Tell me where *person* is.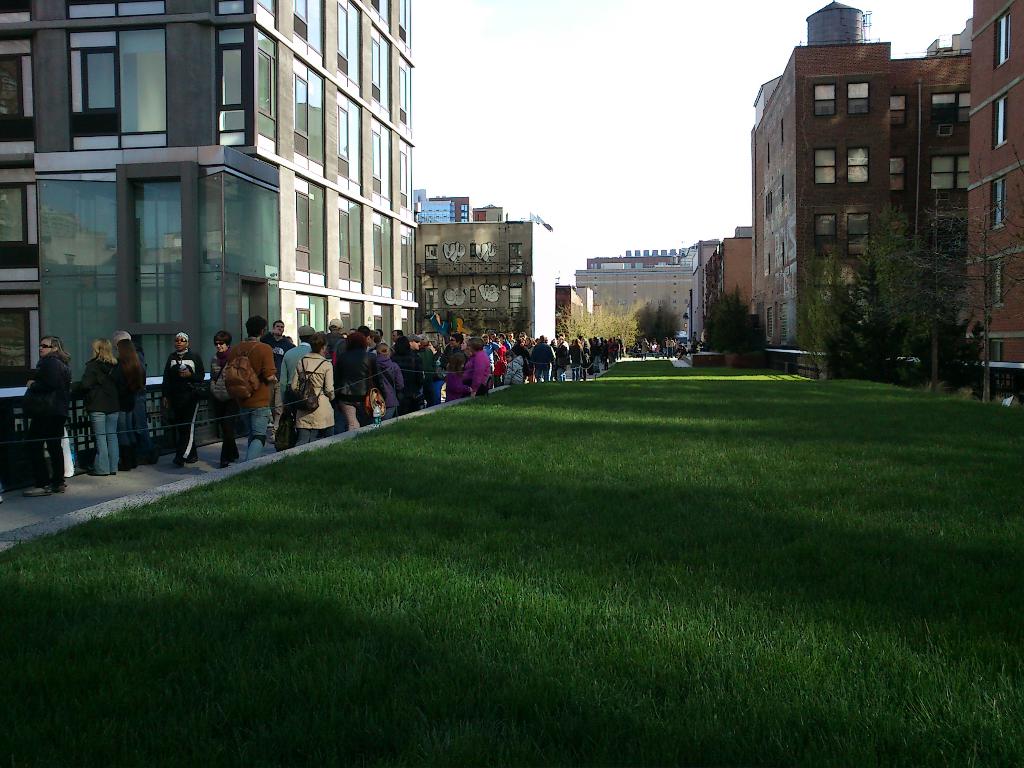
*person* is at select_region(451, 357, 469, 403).
